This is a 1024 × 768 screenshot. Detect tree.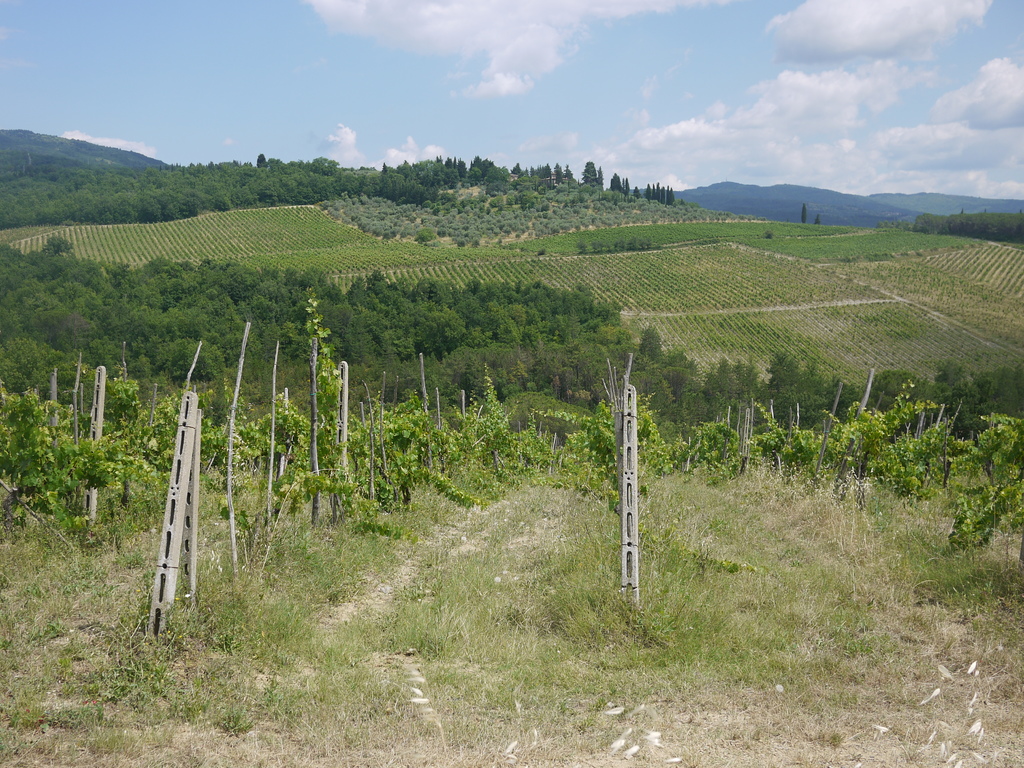
[563,163,575,182].
